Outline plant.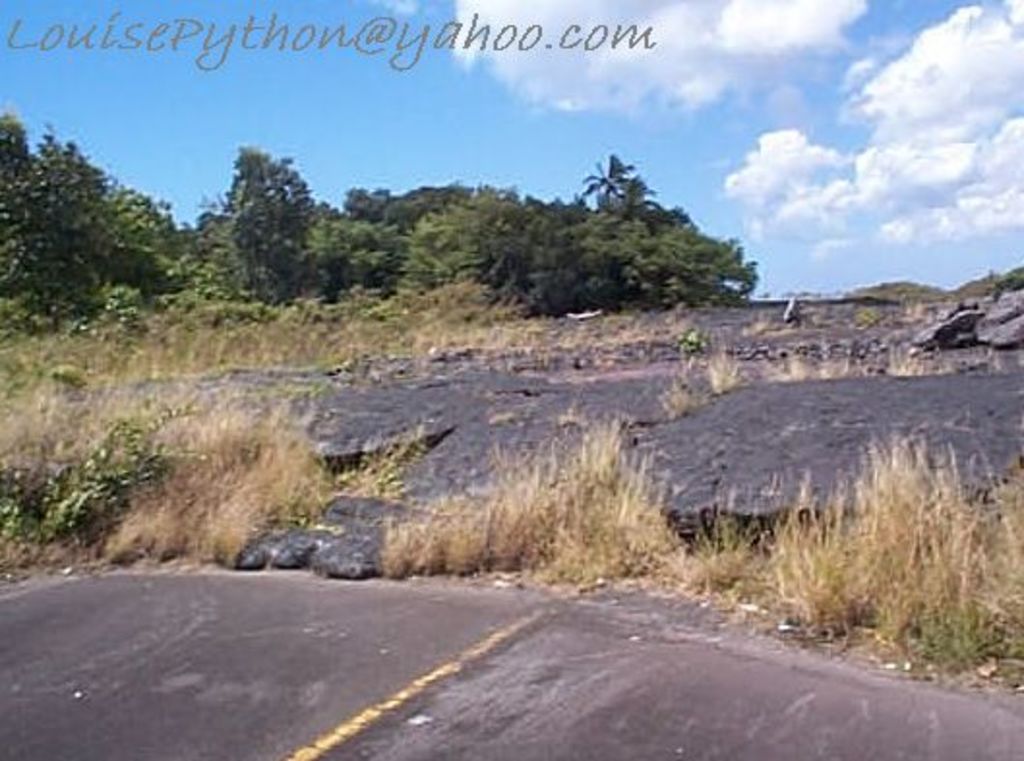
Outline: bbox(0, 389, 317, 573).
